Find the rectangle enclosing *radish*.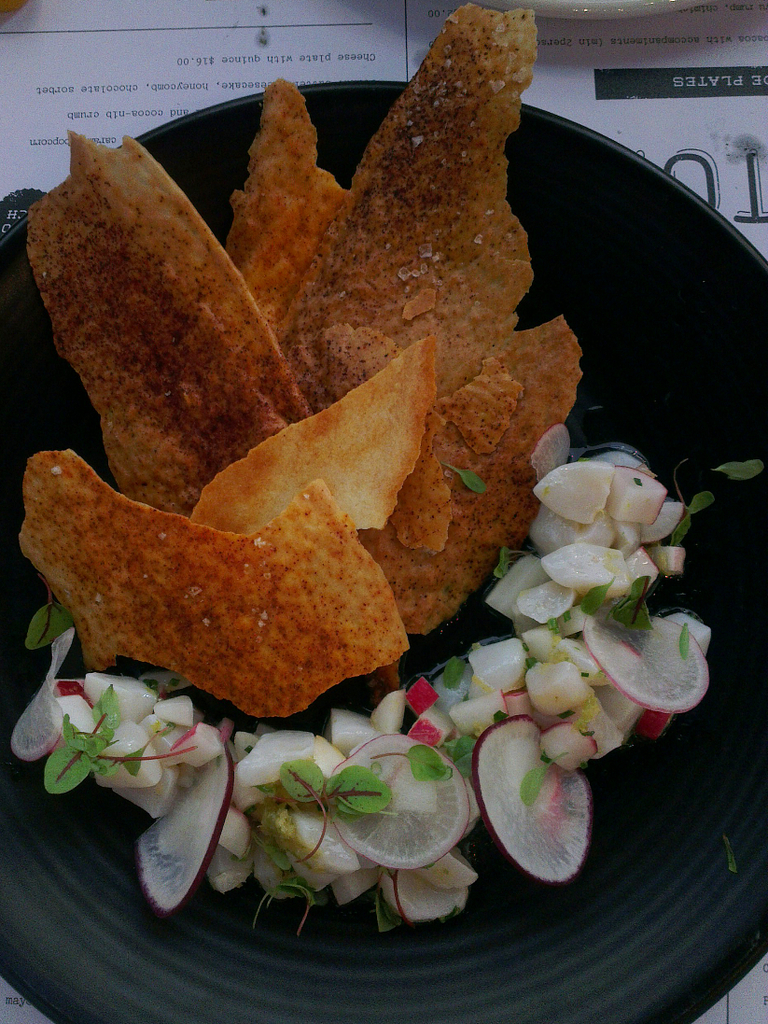
crop(148, 729, 235, 917).
